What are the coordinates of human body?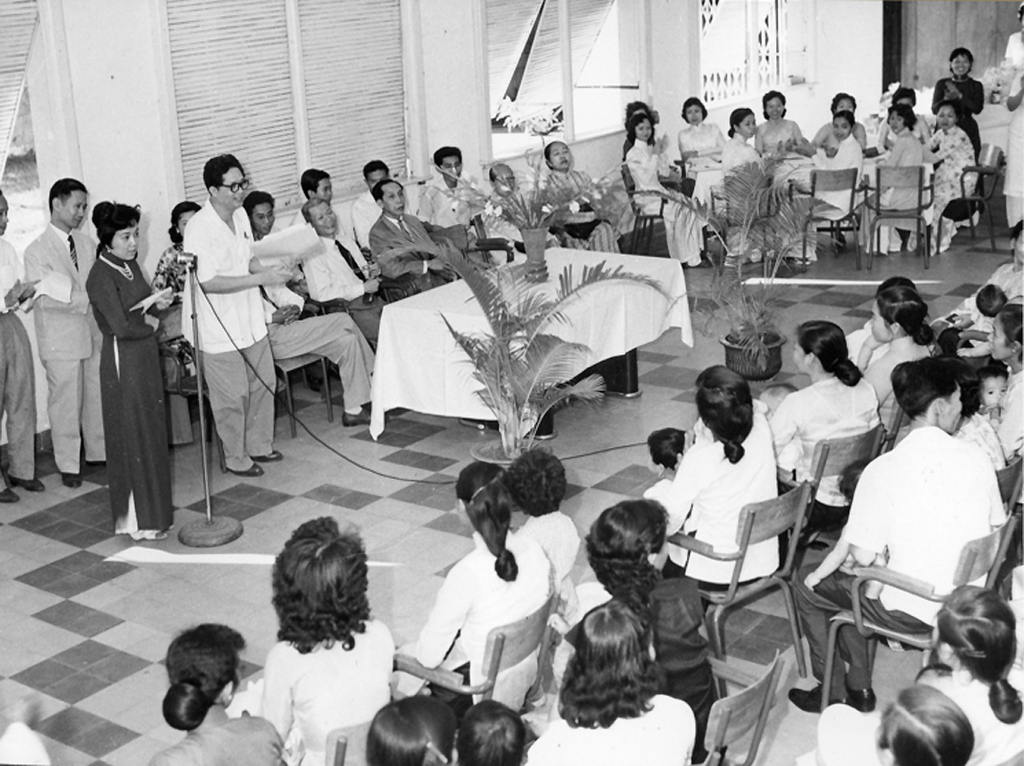
(left=971, top=362, right=1012, bottom=447).
